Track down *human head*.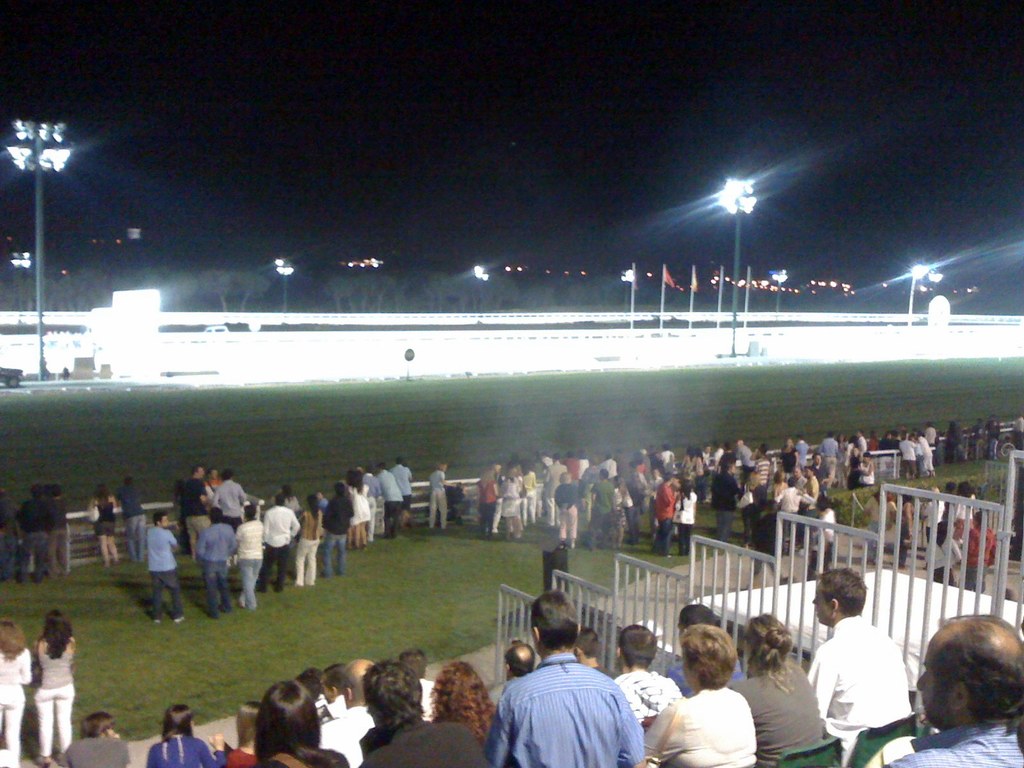
Tracked to (502,642,535,676).
